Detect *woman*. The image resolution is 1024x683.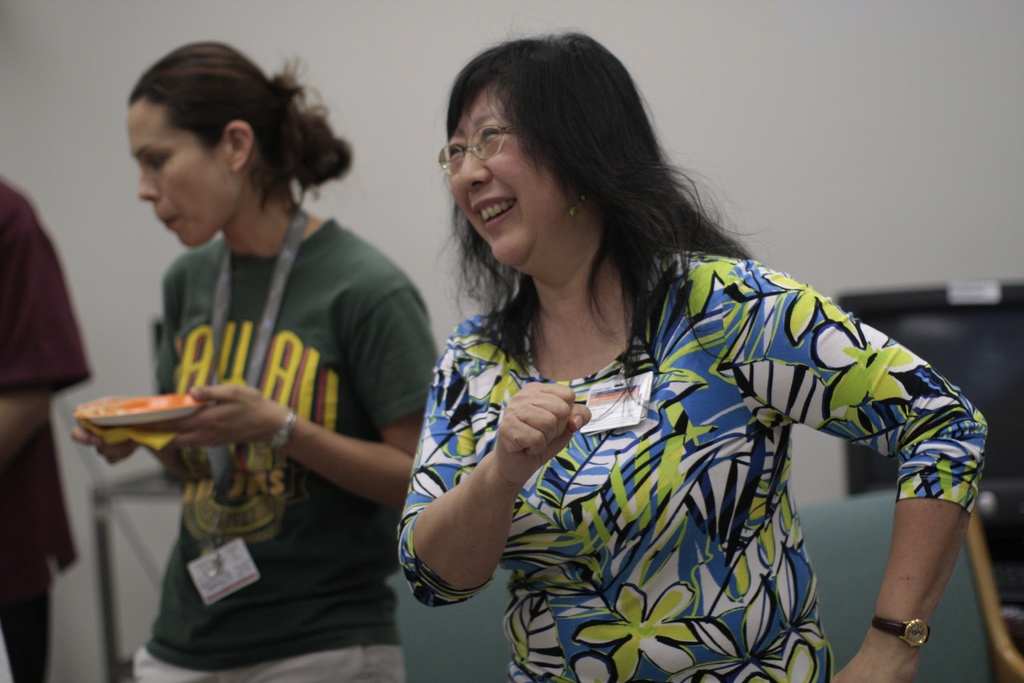
x1=326 y1=54 x2=967 y2=677.
